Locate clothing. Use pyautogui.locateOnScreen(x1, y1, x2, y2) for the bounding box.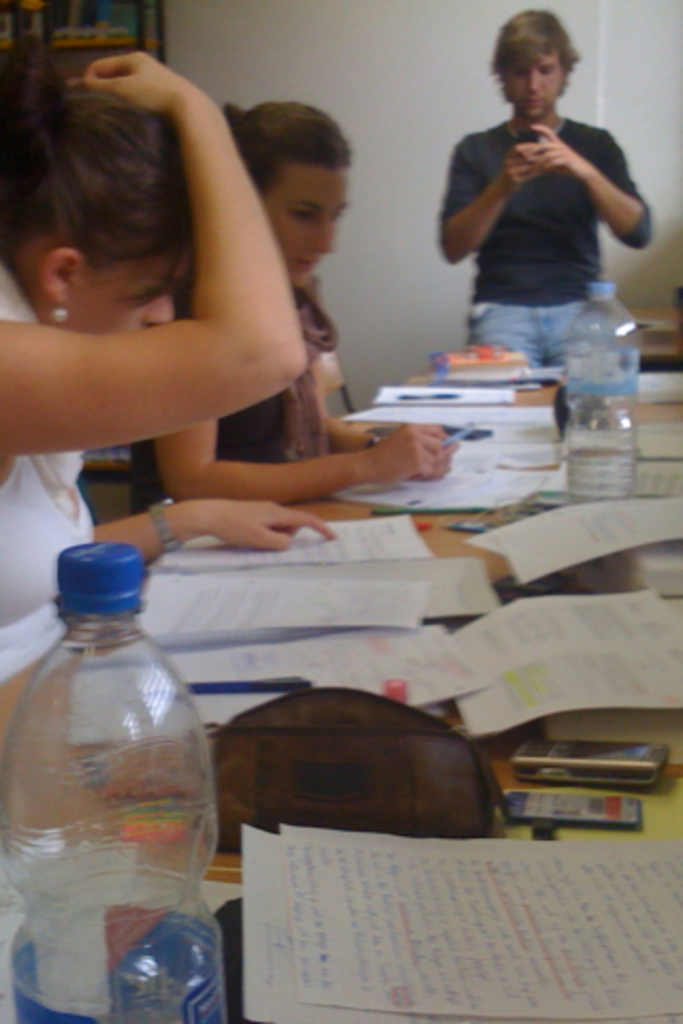
pyautogui.locateOnScreen(0, 265, 96, 685).
